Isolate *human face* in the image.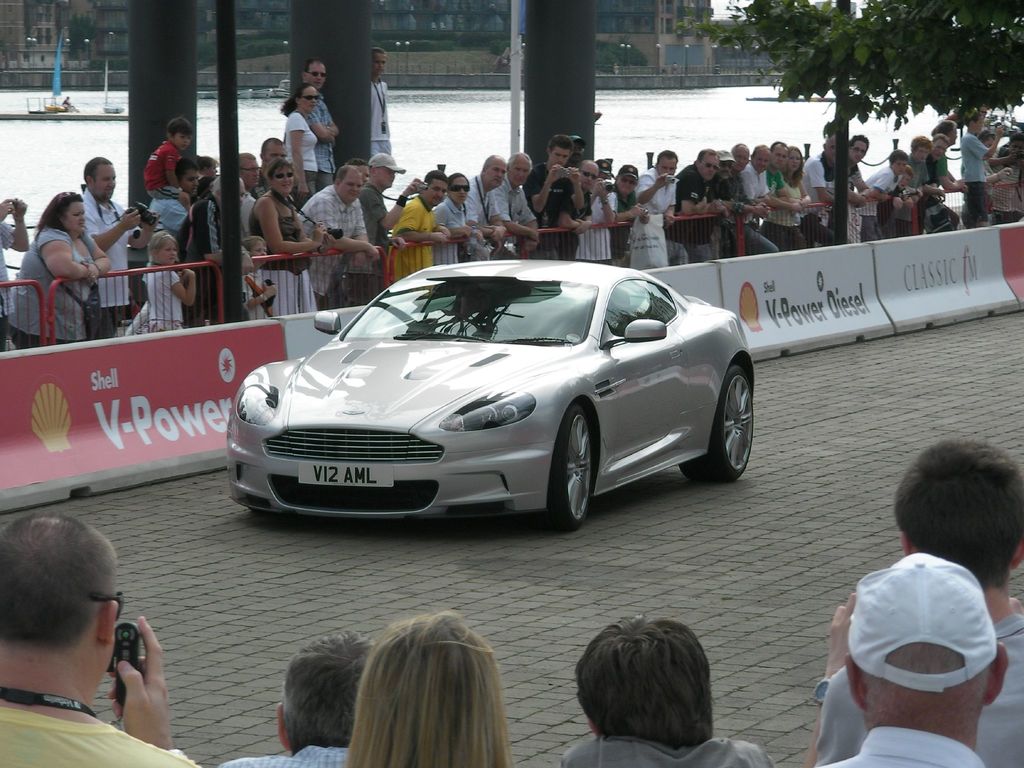
Isolated region: pyautogui.locateOnScreen(700, 148, 718, 182).
